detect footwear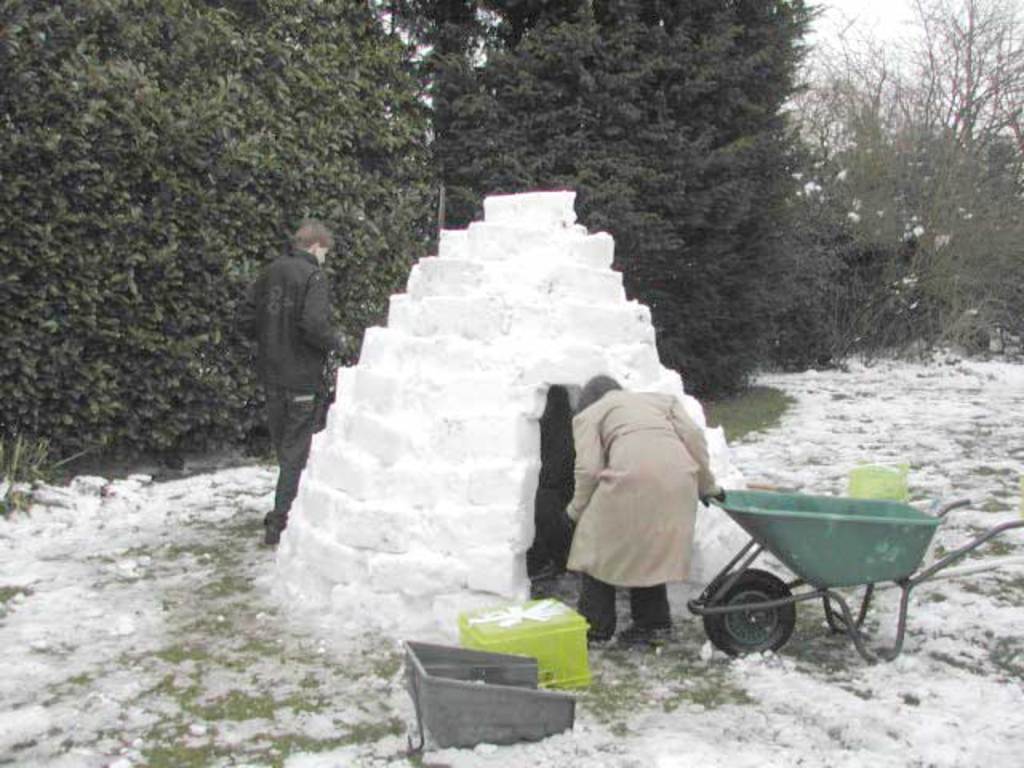
select_region(618, 627, 674, 645)
